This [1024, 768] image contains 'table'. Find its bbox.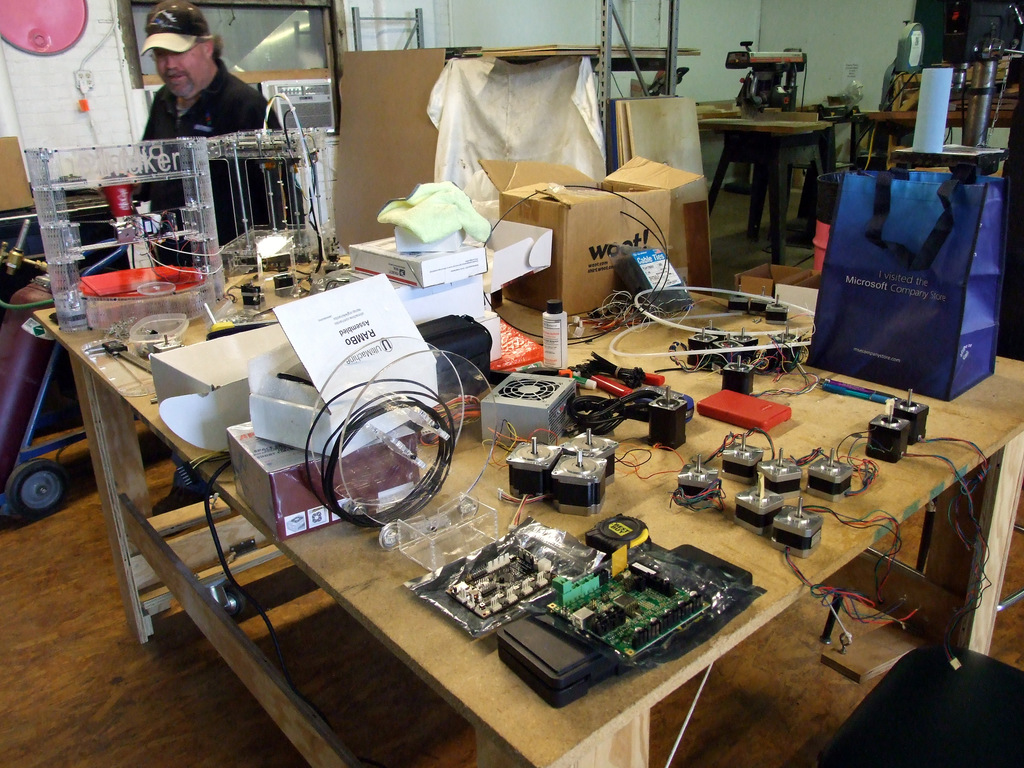
31:245:1023:767.
